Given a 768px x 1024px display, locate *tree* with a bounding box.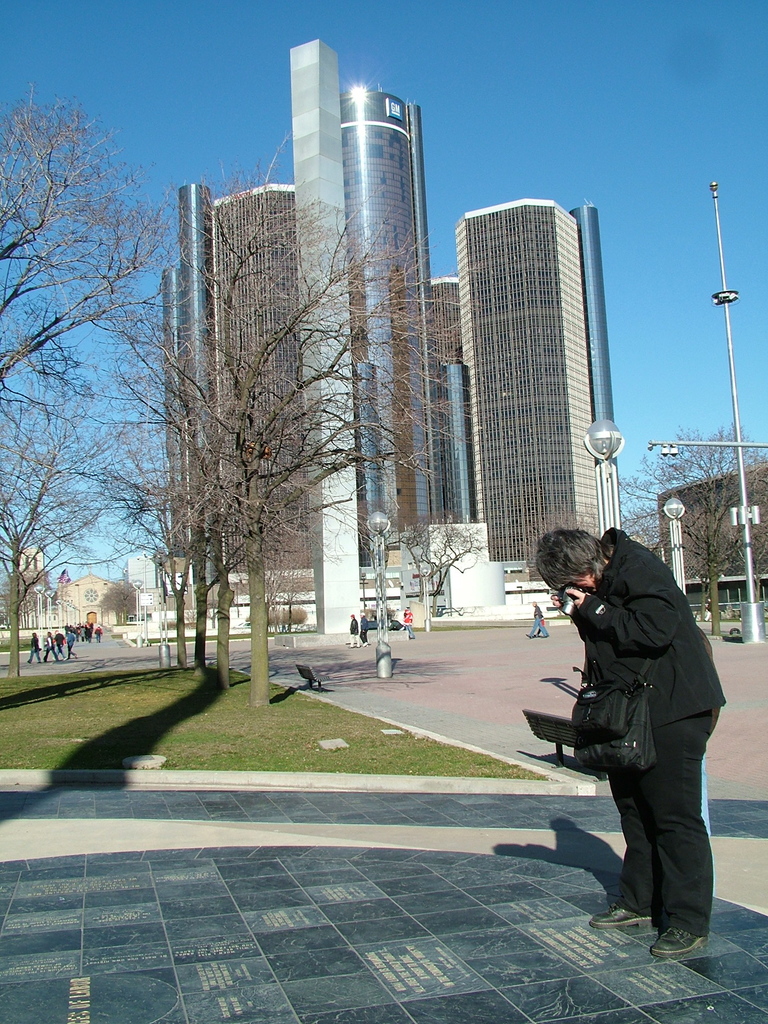
Located: box=[609, 417, 767, 644].
